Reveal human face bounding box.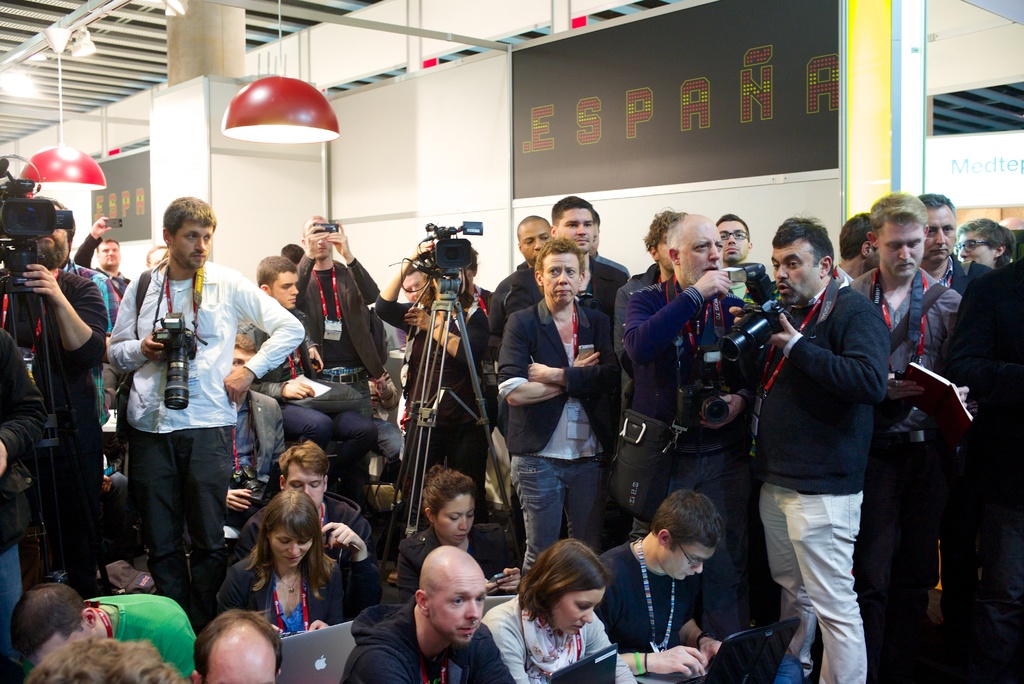
Revealed: (285,459,327,507).
